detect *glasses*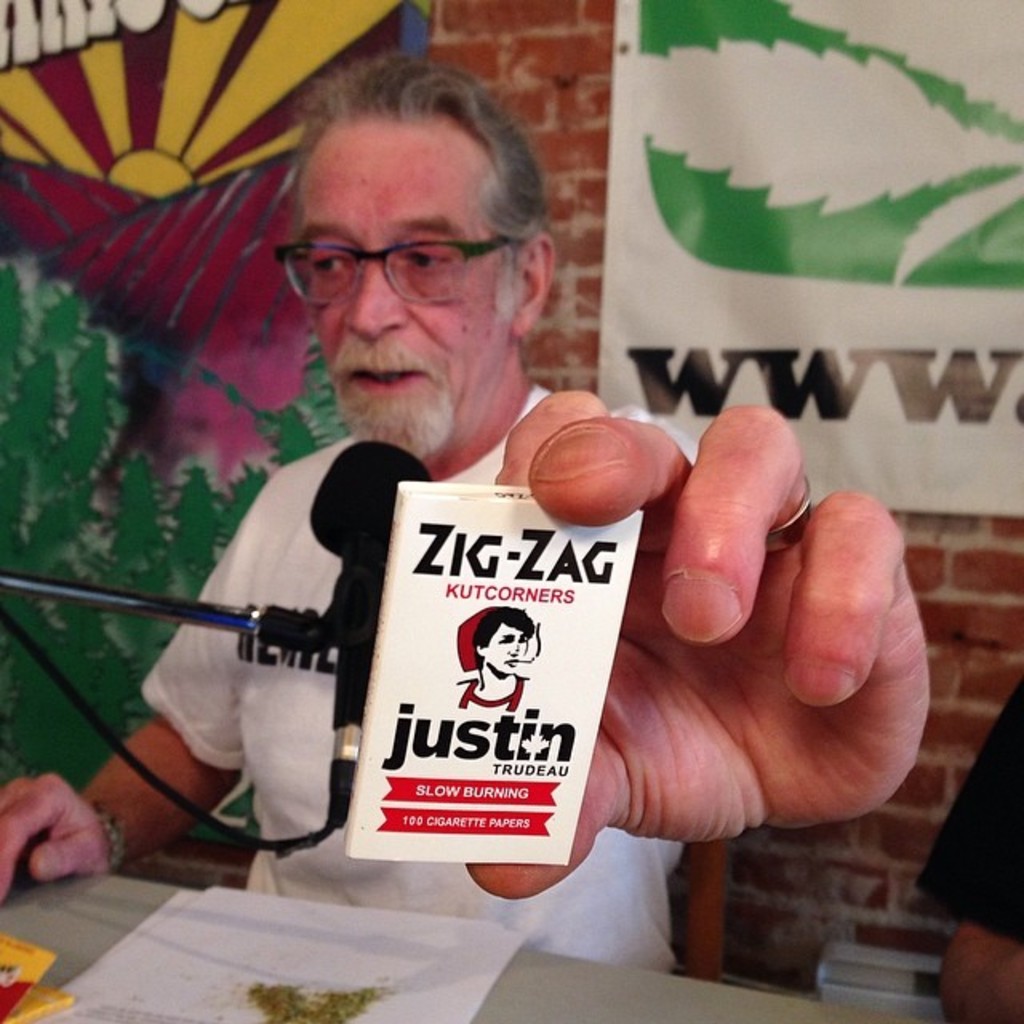
269/242/512/302
